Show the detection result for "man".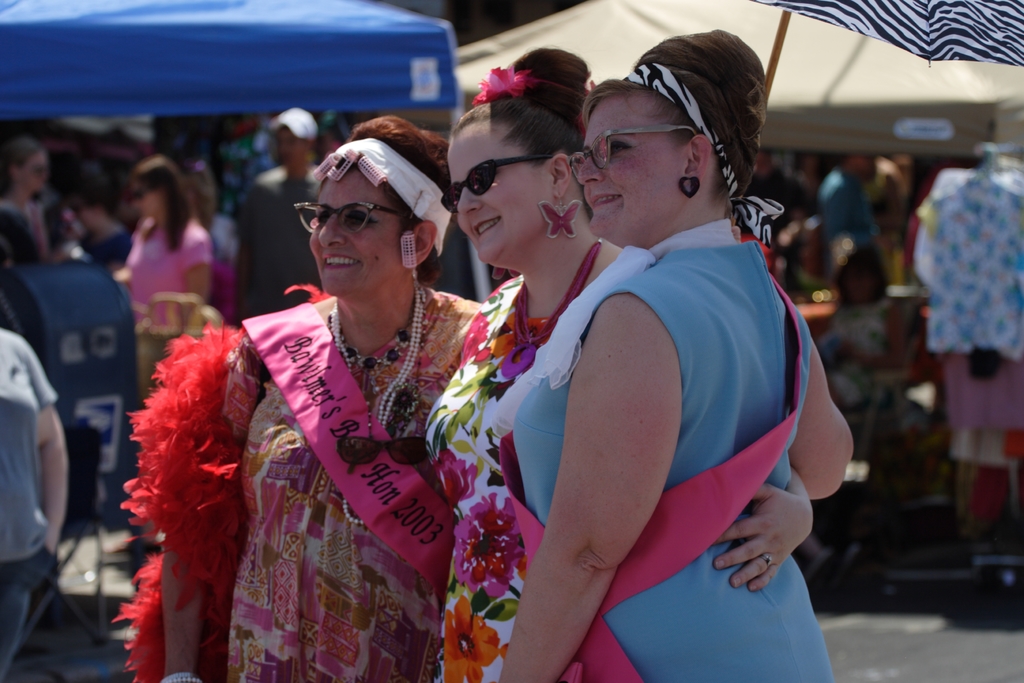
left=233, top=106, right=326, bottom=329.
